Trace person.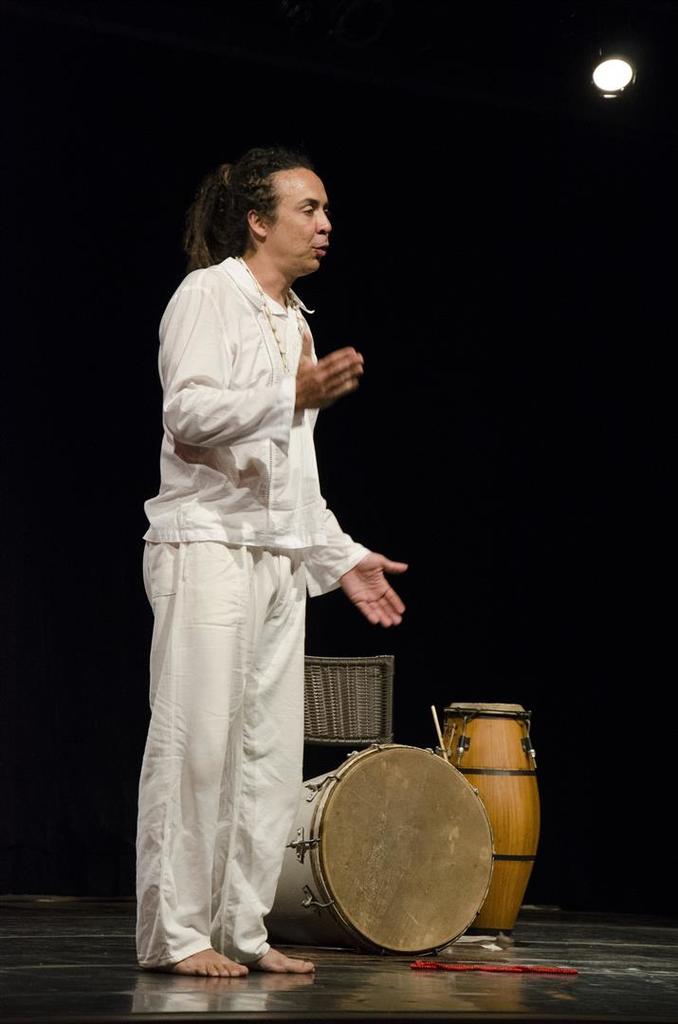
Traced to 133,146,418,984.
